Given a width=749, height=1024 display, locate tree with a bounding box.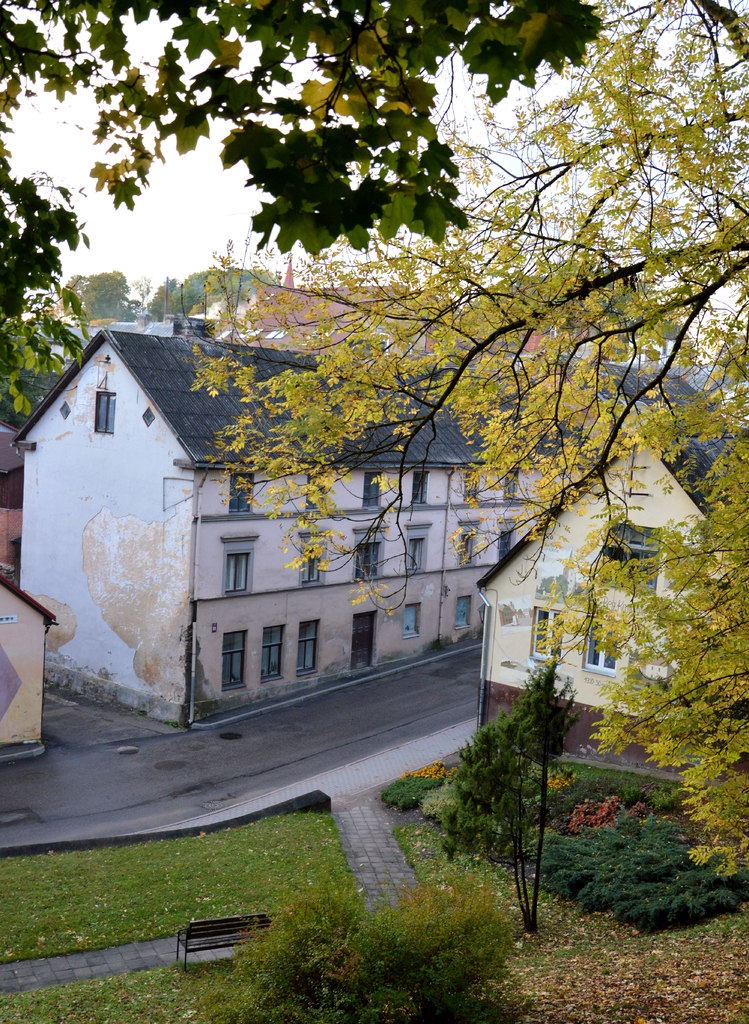
Located: 440/655/583/930.
